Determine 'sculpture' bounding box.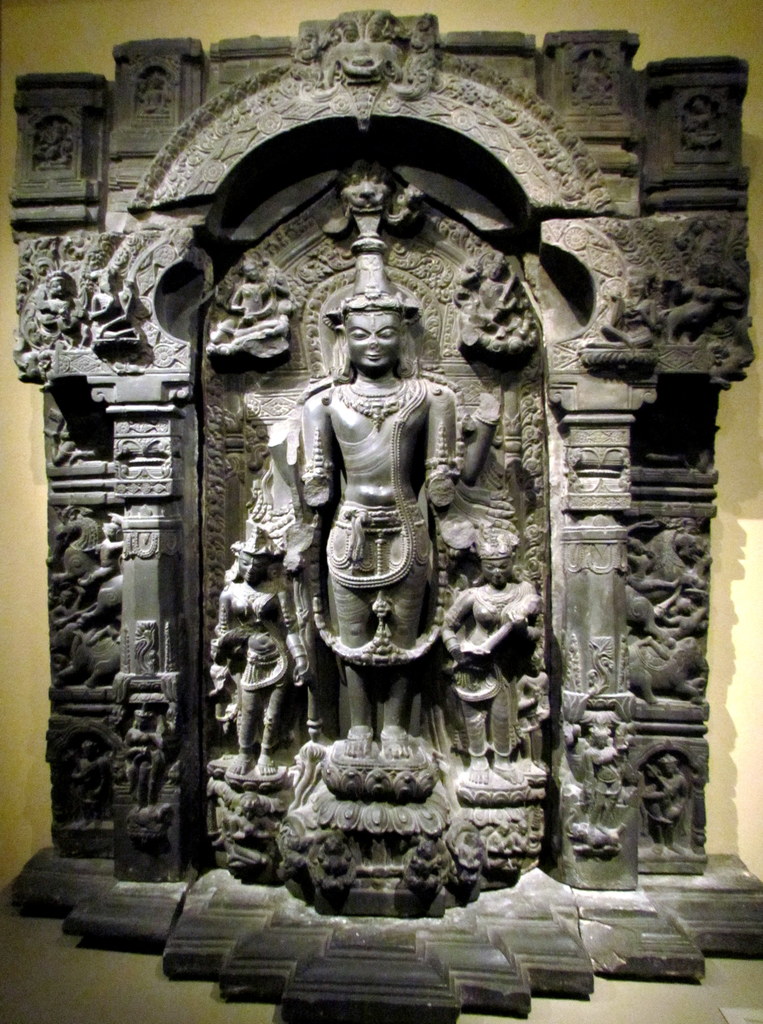
Determined: crop(566, 57, 616, 109).
